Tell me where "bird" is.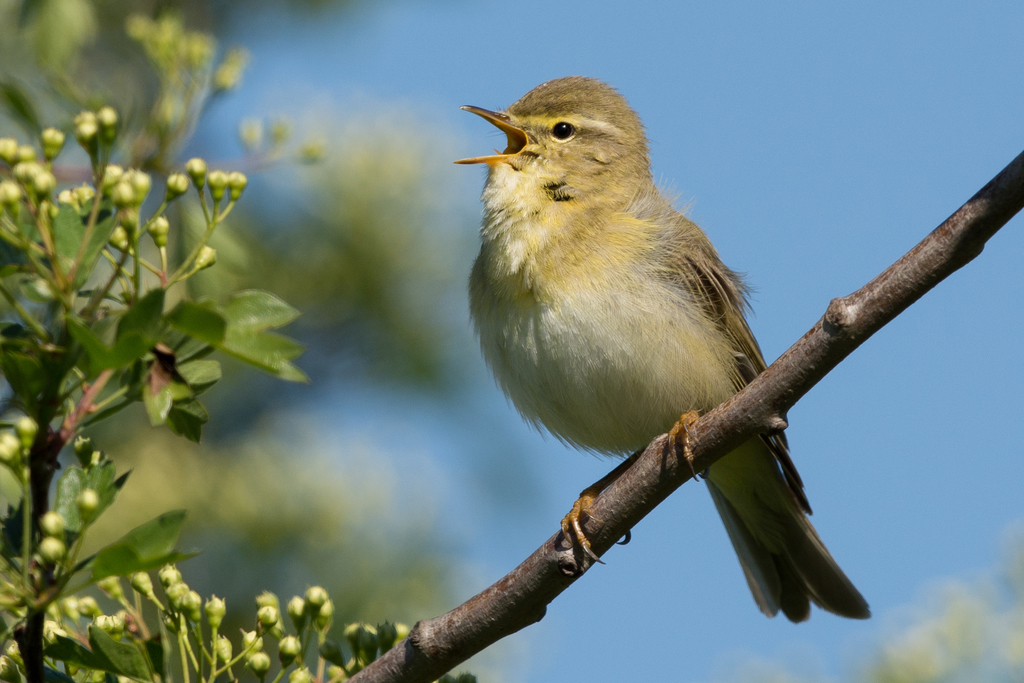
"bird" is at 454 96 847 609.
